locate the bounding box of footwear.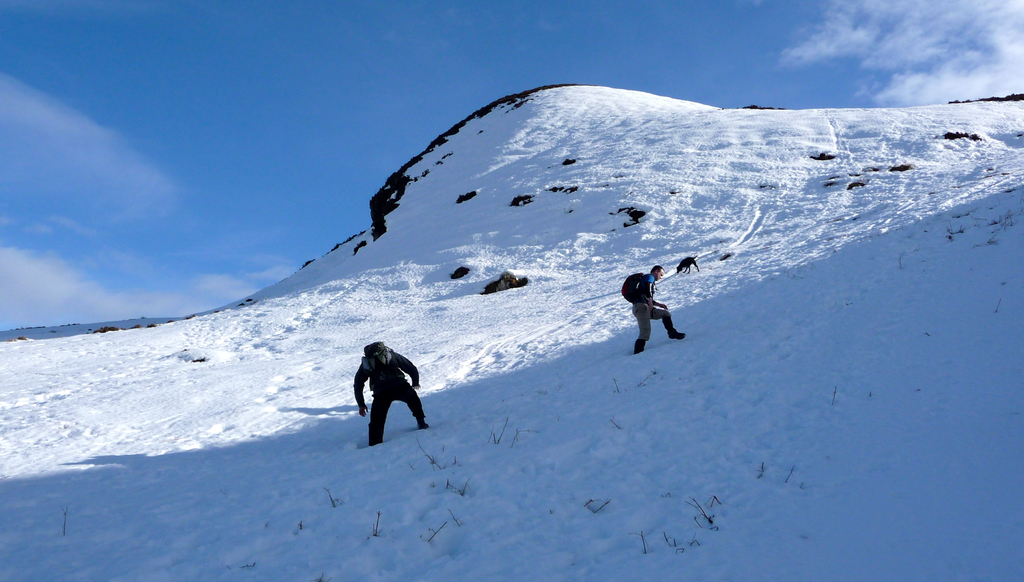
Bounding box: pyautogui.locateOnScreen(631, 341, 647, 353).
